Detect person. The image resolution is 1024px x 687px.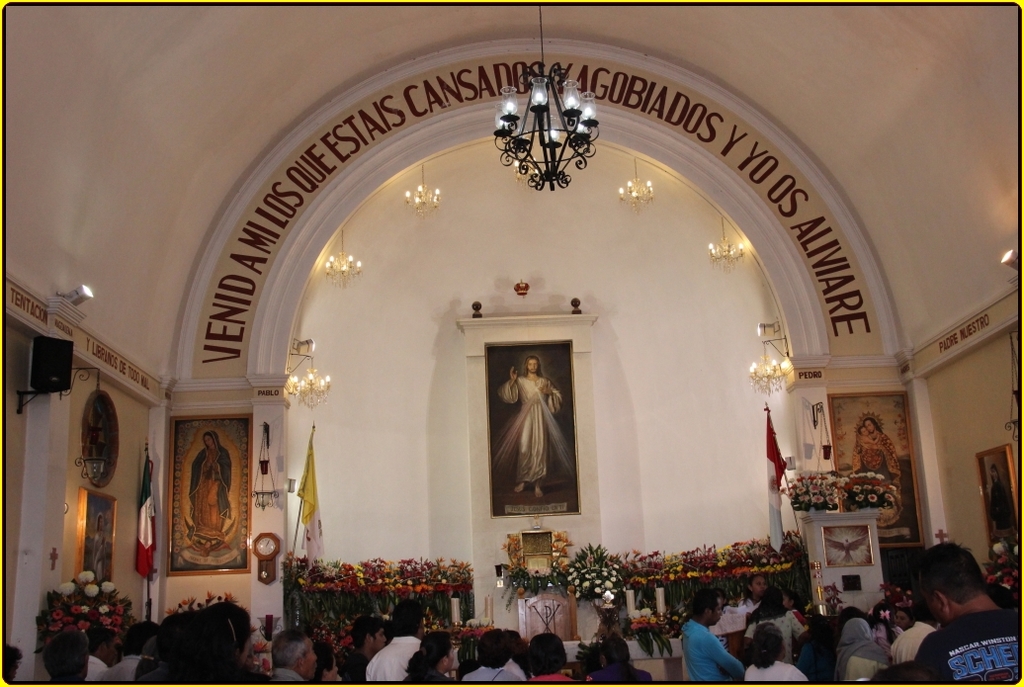
pyautogui.locateOnScreen(734, 574, 773, 628).
